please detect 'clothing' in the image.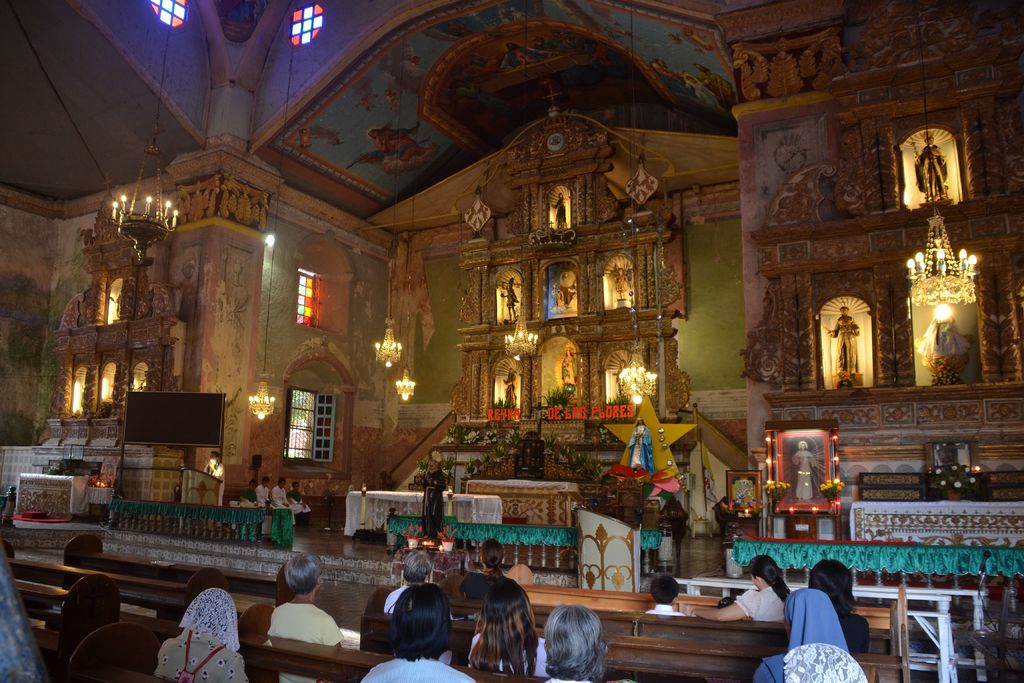
[left=465, top=627, right=550, bottom=678].
